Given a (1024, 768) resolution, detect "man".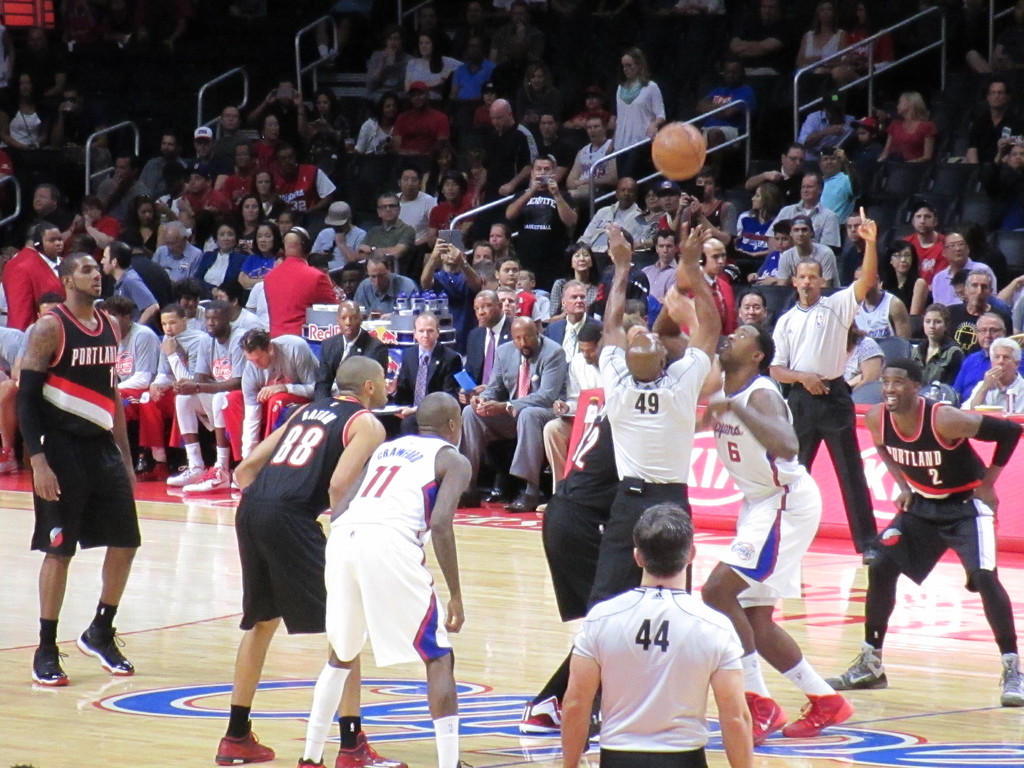
l=315, t=296, r=389, b=404.
